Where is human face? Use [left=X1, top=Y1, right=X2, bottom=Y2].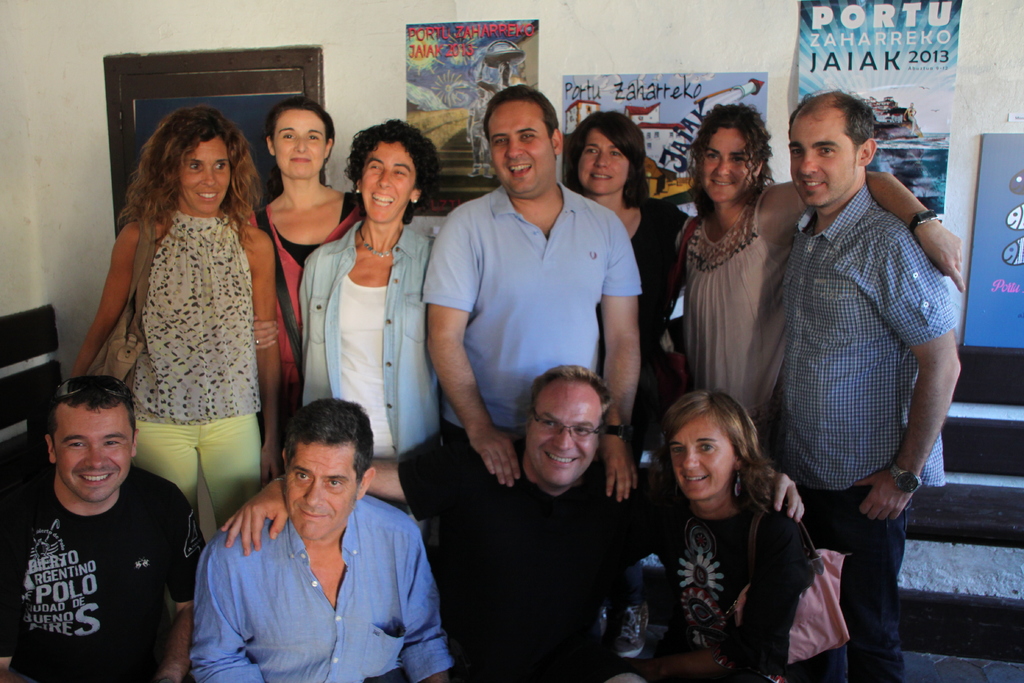
[left=364, top=142, right=414, bottom=223].
